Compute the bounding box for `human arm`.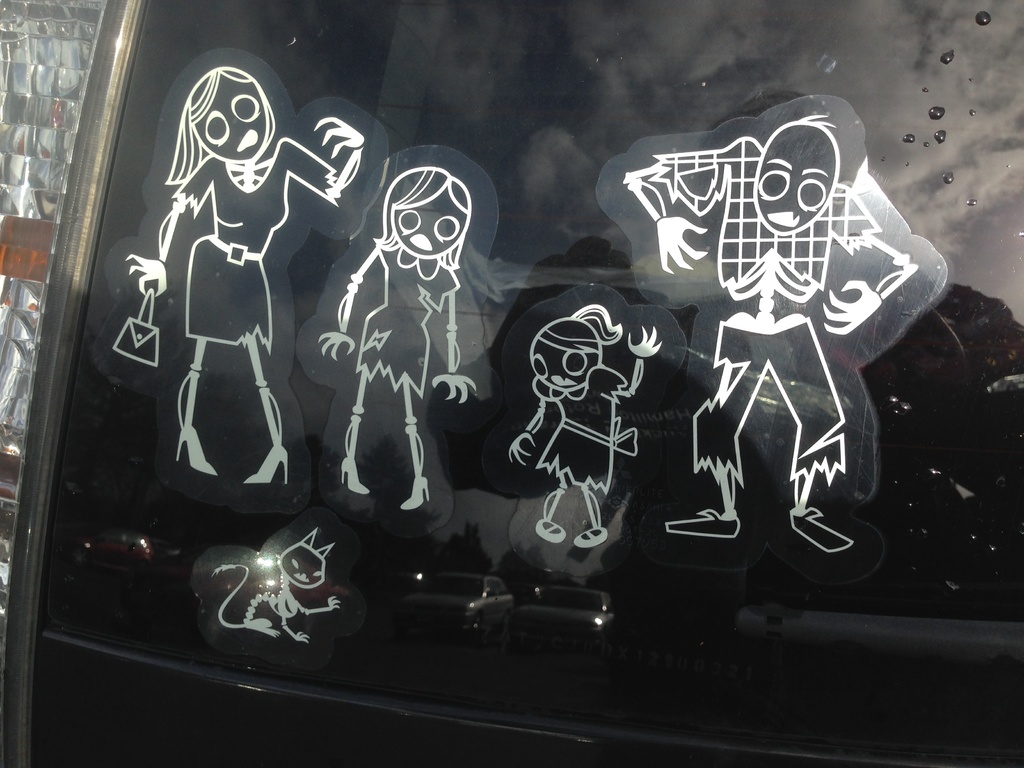
{"left": 817, "top": 188, "right": 921, "bottom": 337}.
